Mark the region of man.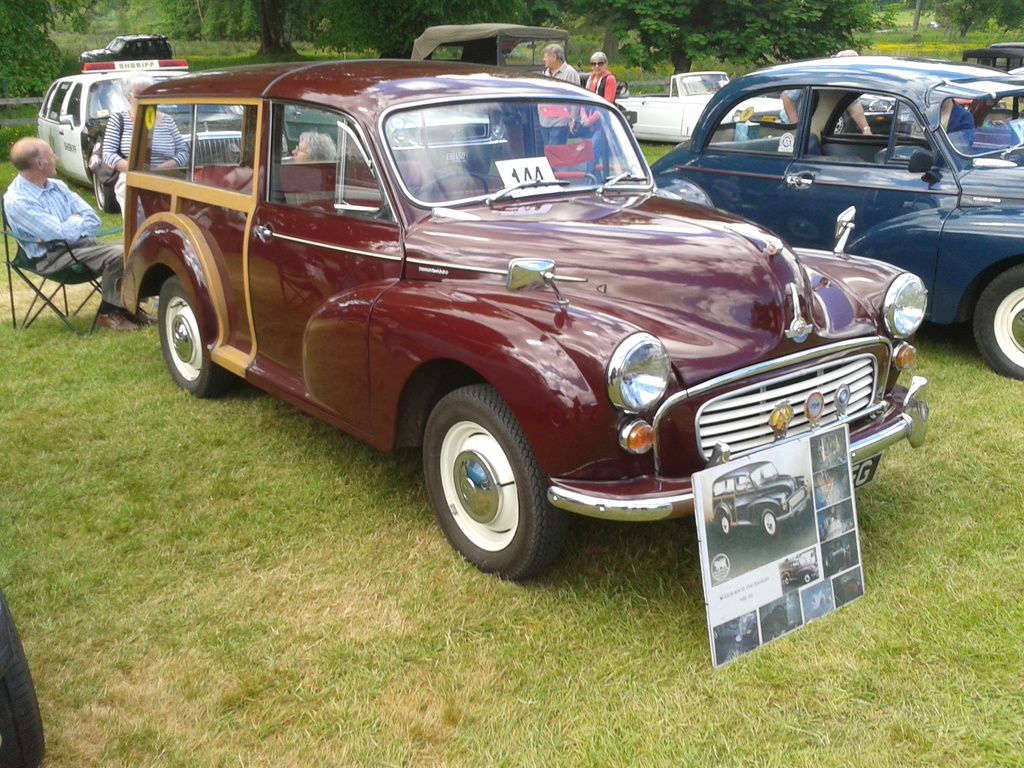
Region: l=0, t=136, r=138, b=329.
